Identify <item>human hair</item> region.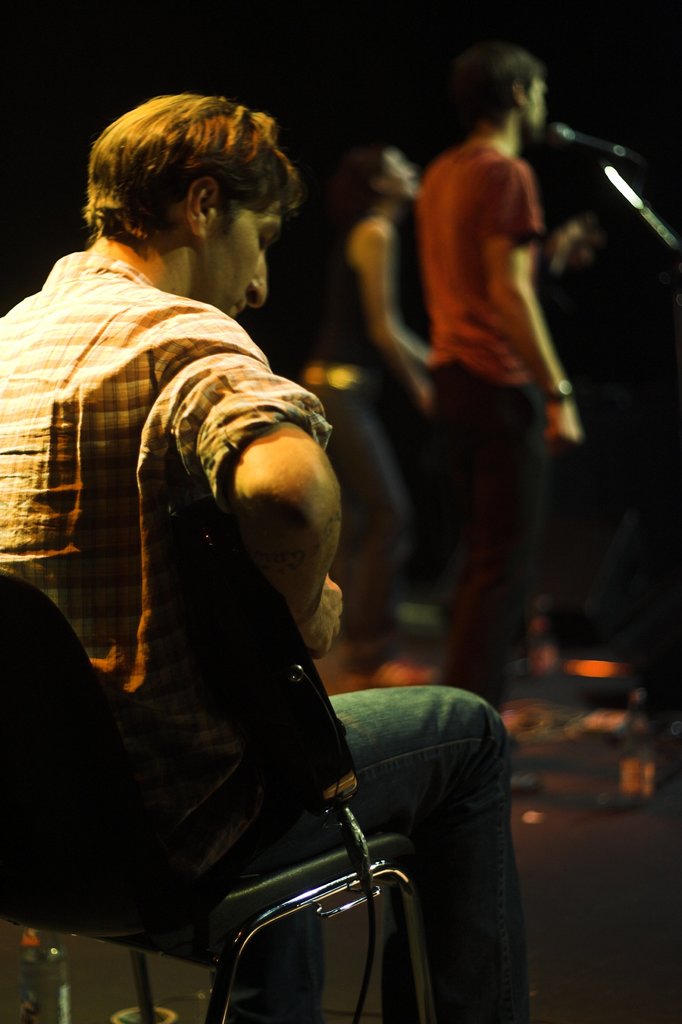
Region: (351,143,389,211).
